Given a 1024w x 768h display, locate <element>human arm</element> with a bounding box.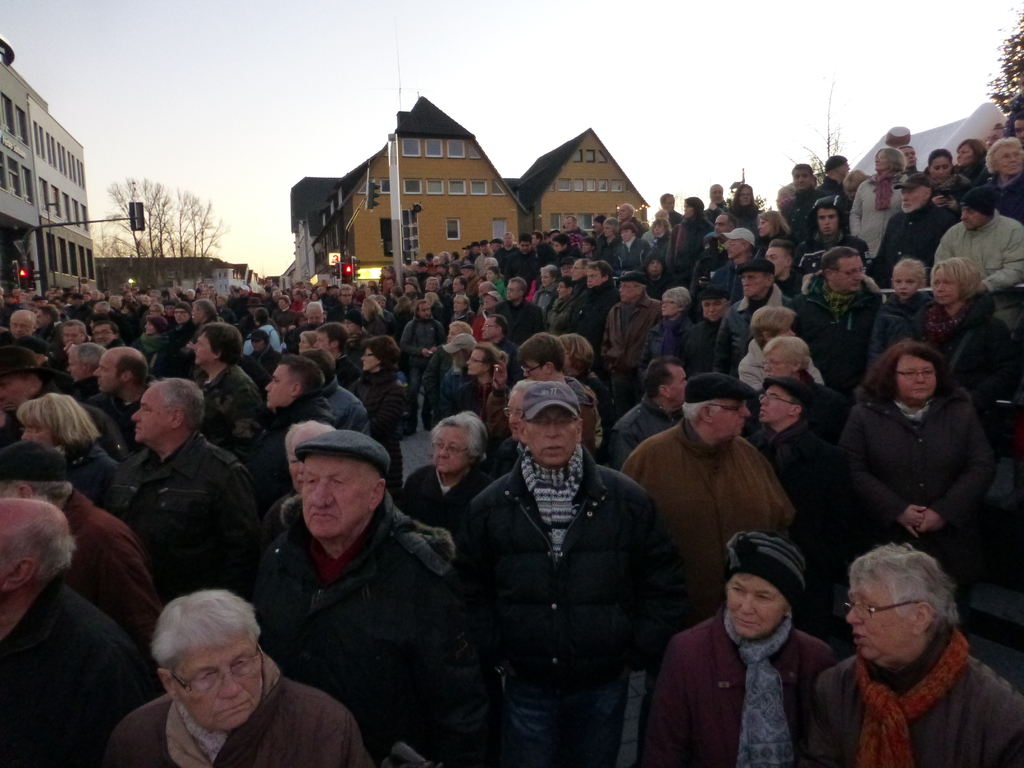
Located: (973, 214, 1023, 297).
